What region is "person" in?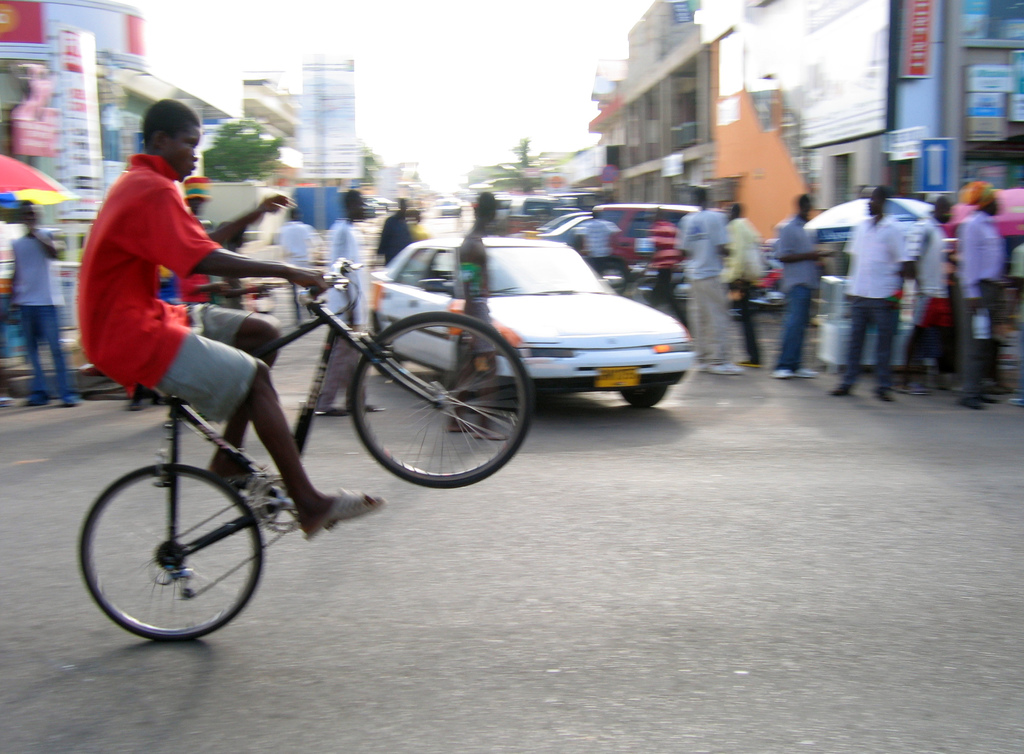
[317,184,388,418].
